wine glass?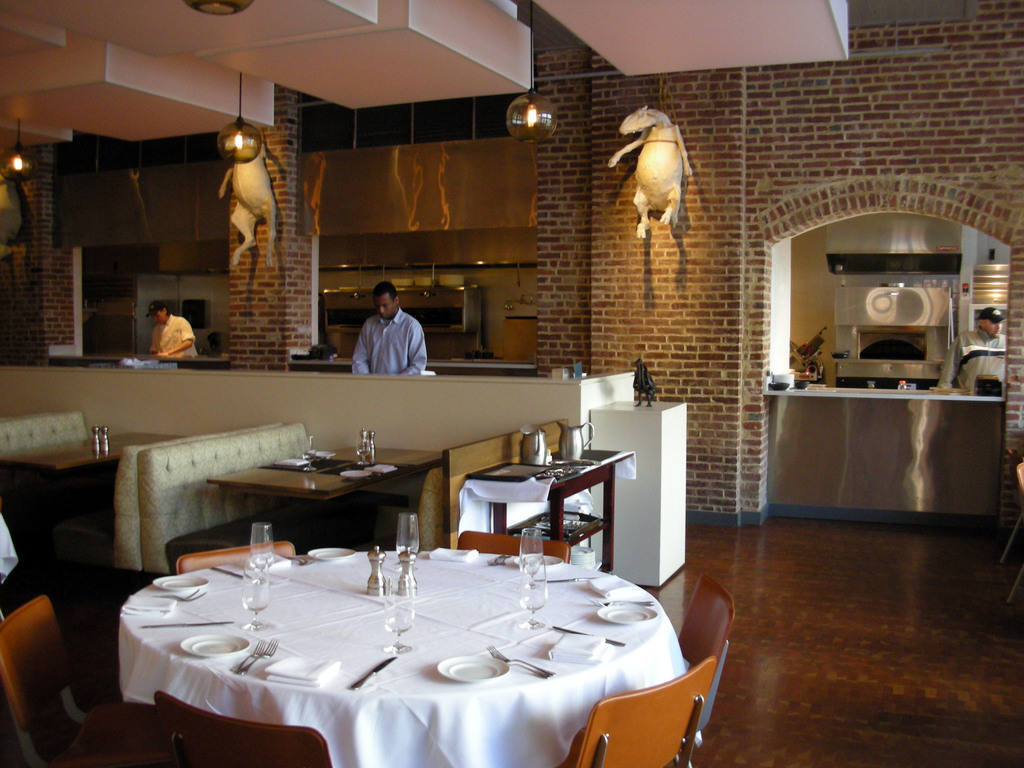
<box>238,560,269,631</box>
